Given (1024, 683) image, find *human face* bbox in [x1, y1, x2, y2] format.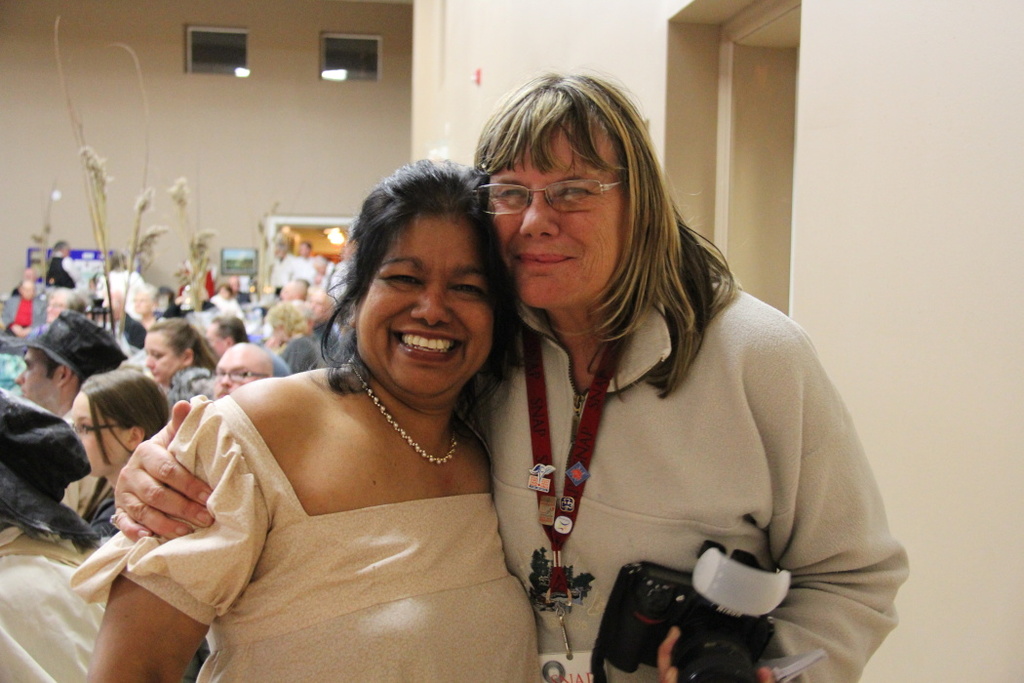
[305, 291, 329, 326].
